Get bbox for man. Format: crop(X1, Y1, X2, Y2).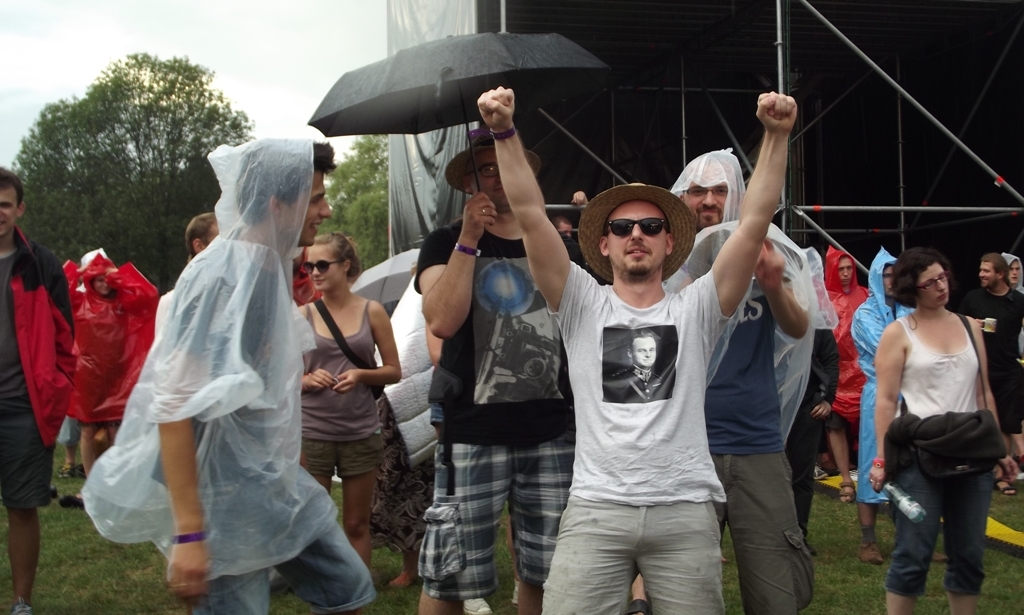
crop(152, 215, 231, 335).
